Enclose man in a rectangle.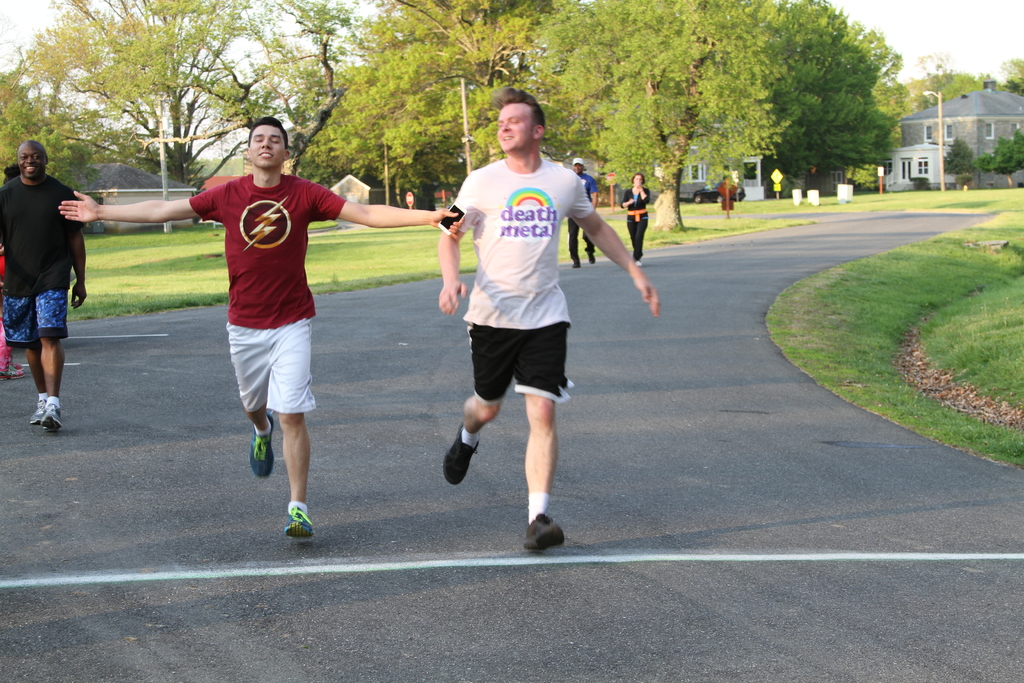
l=567, t=160, r=600, b=270.
